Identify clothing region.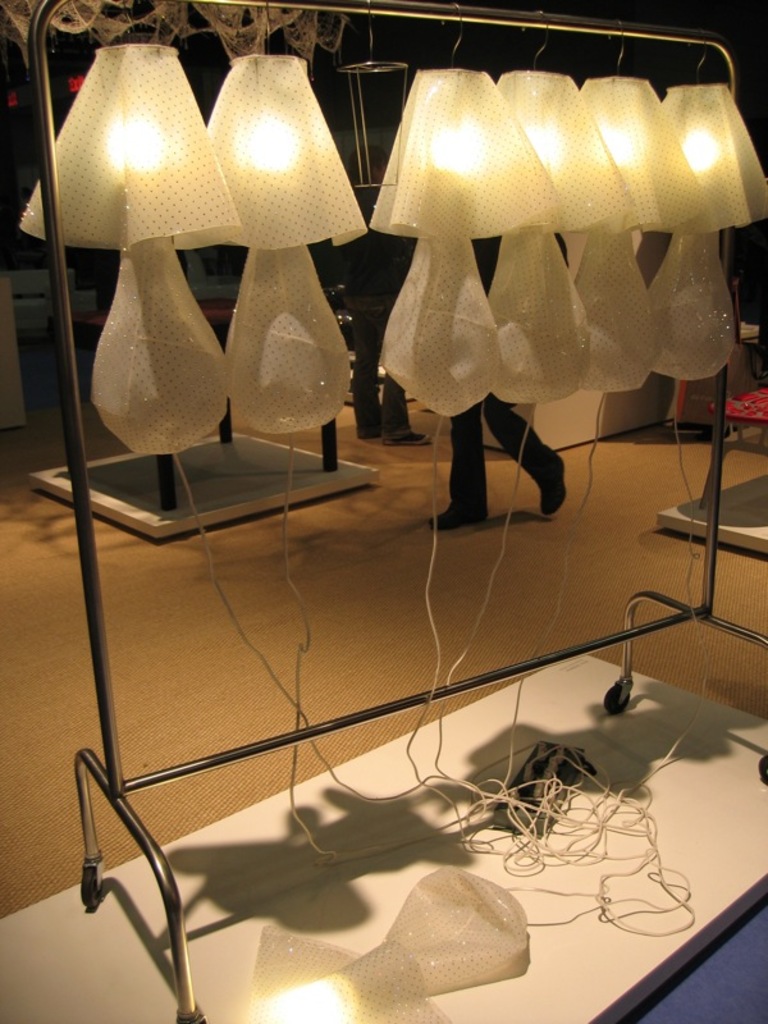
Region: <bbox>348, 253, 425, 425</bbox>.
